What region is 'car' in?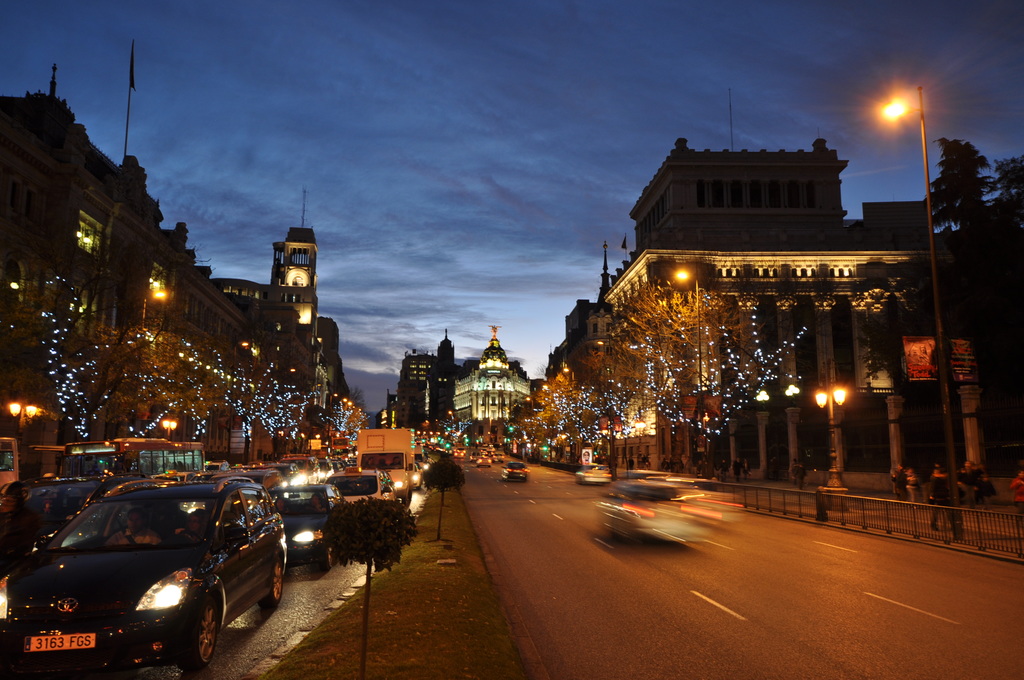
bbox(504, 462, 529, 478).
